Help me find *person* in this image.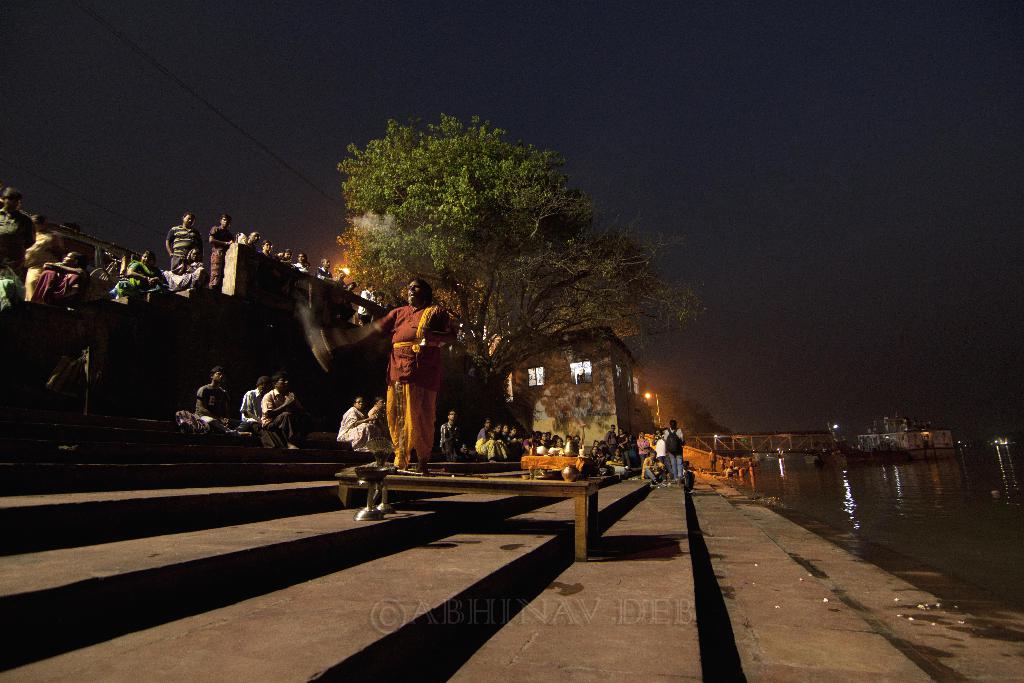
Found it: pyautogui.locateOnScreen(209, 211, 236, 286).
